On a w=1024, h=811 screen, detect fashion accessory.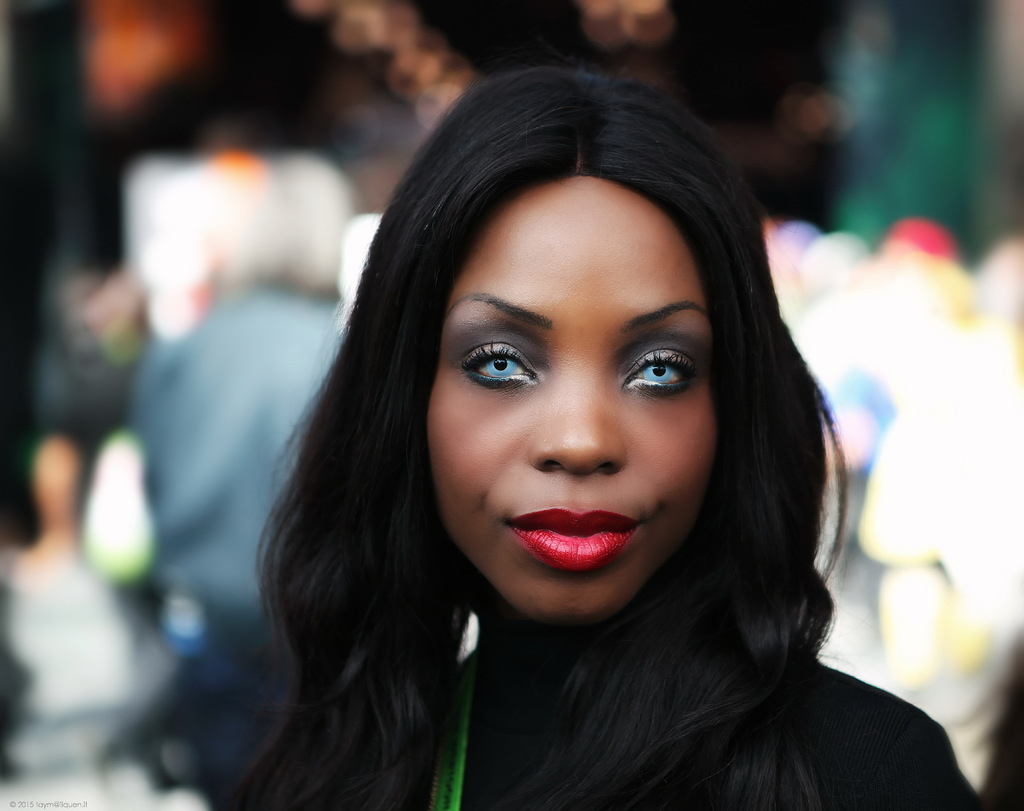
[left=429, top=657, right=475, bottom=810].
